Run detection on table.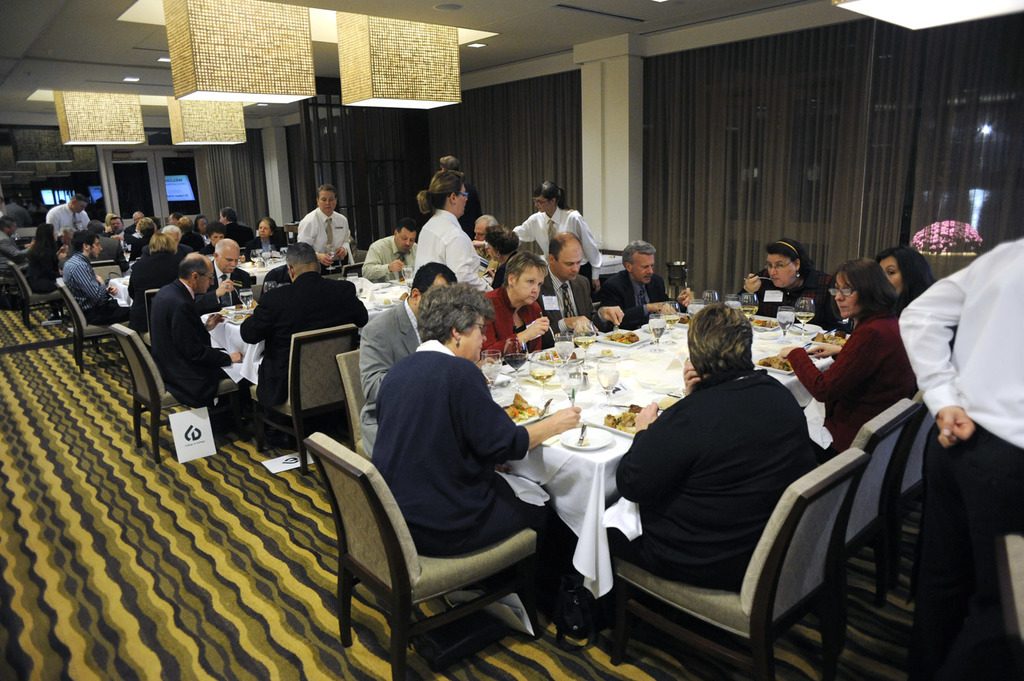
Result: 474,311,725,654.
